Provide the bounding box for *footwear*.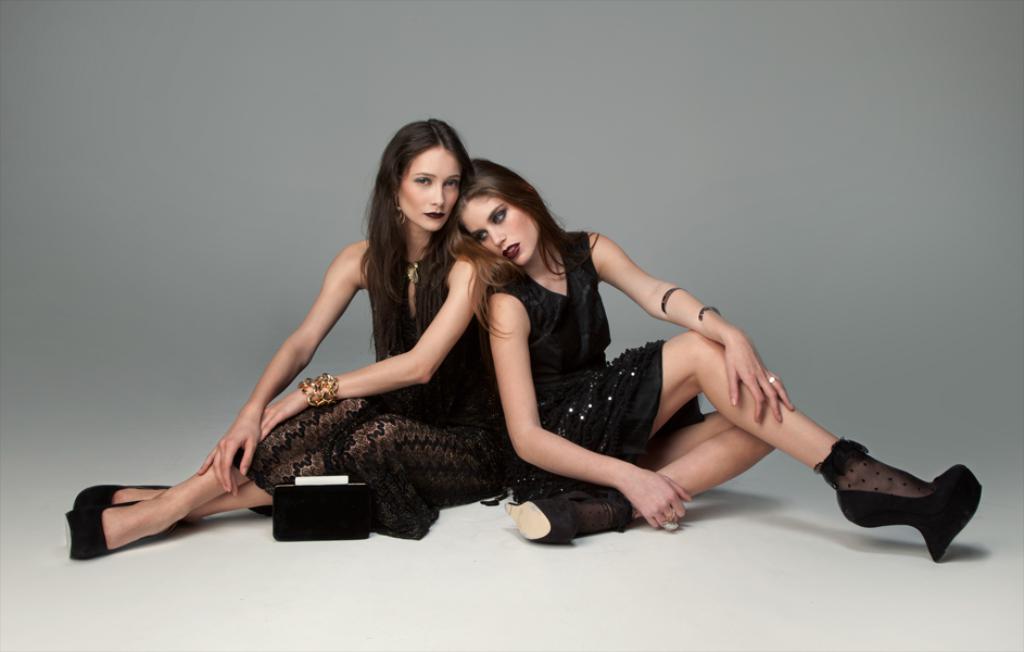
{"left": 822, "top": 436, "right": 984, "bottom": 555}.
